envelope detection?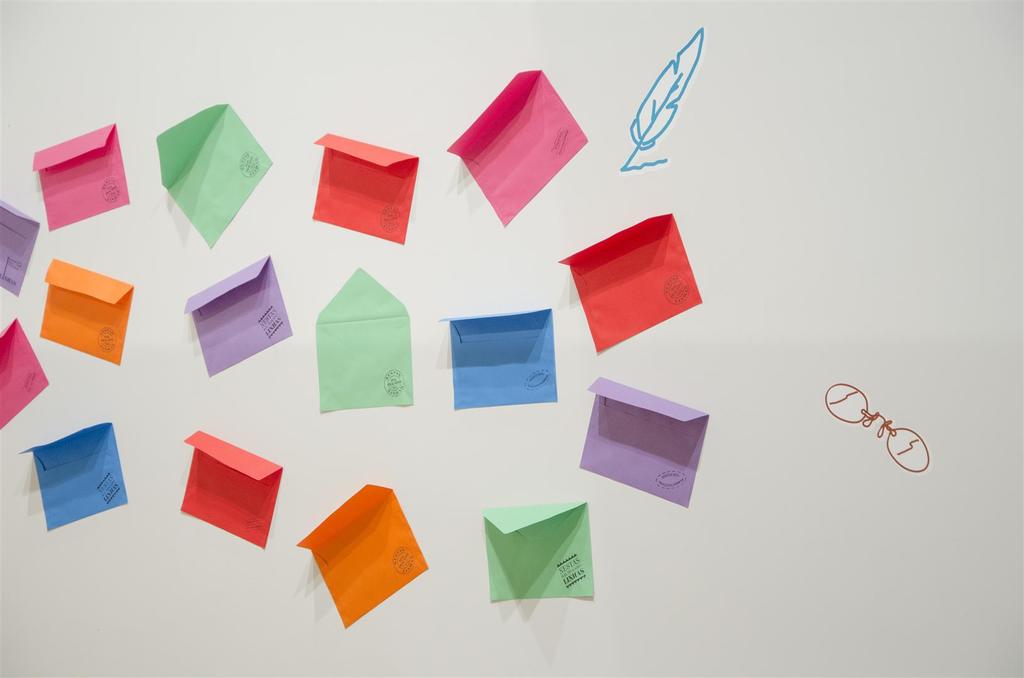
(436, 305, 559, 413)
